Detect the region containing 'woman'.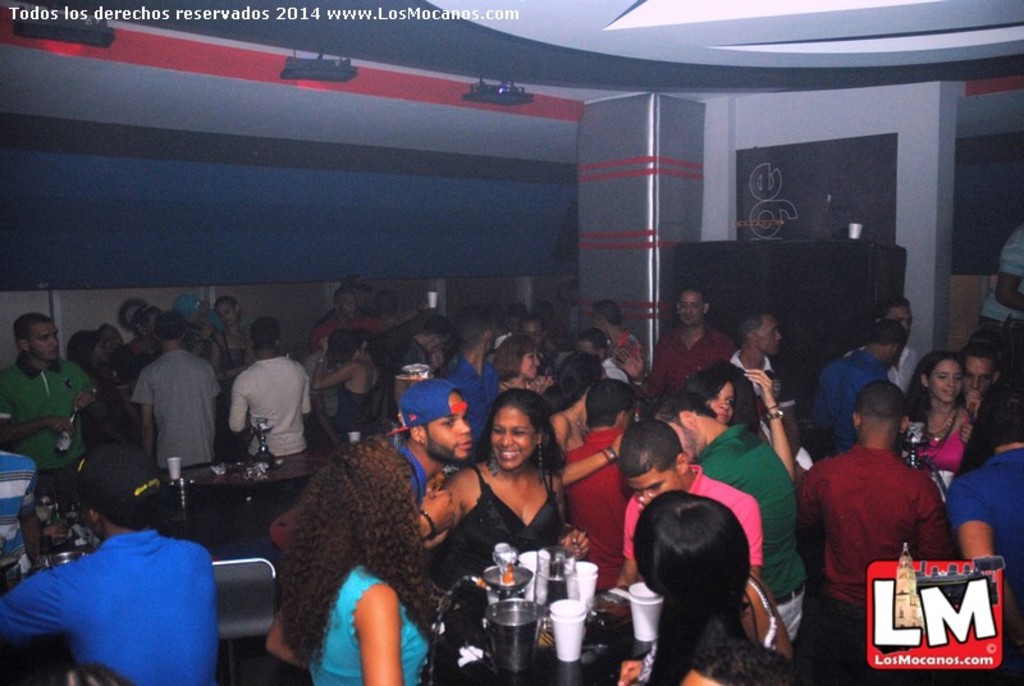
bbox(923, 374, 1023, 584).
